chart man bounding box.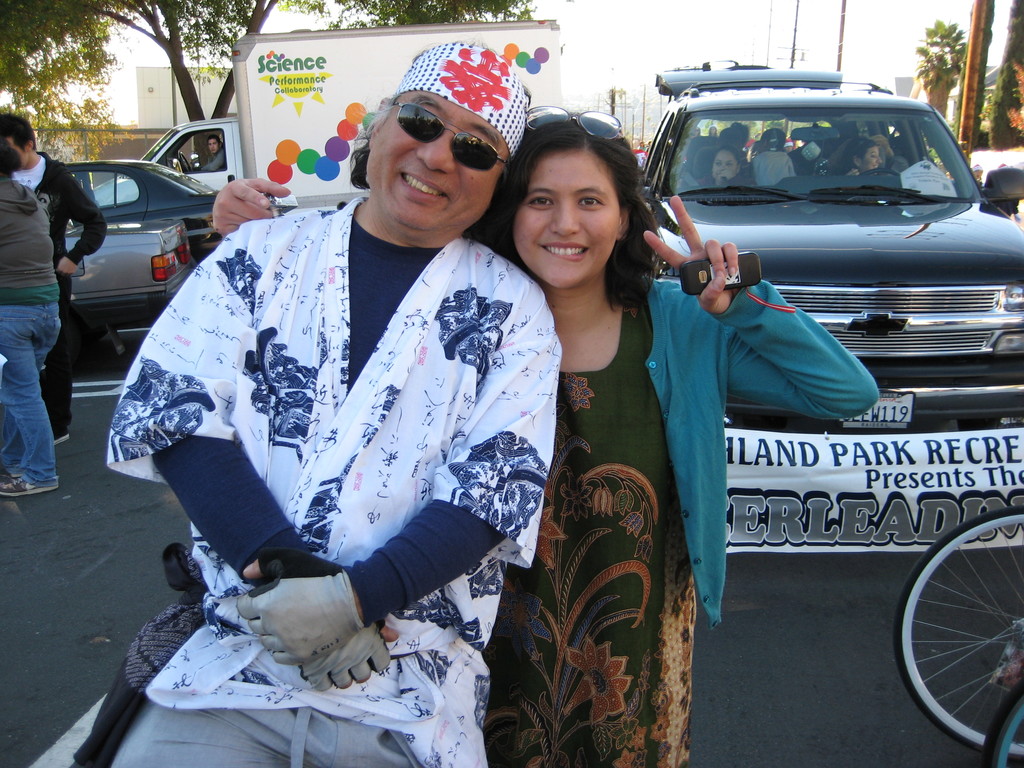
Charted: [0, 108, 108, 450].
